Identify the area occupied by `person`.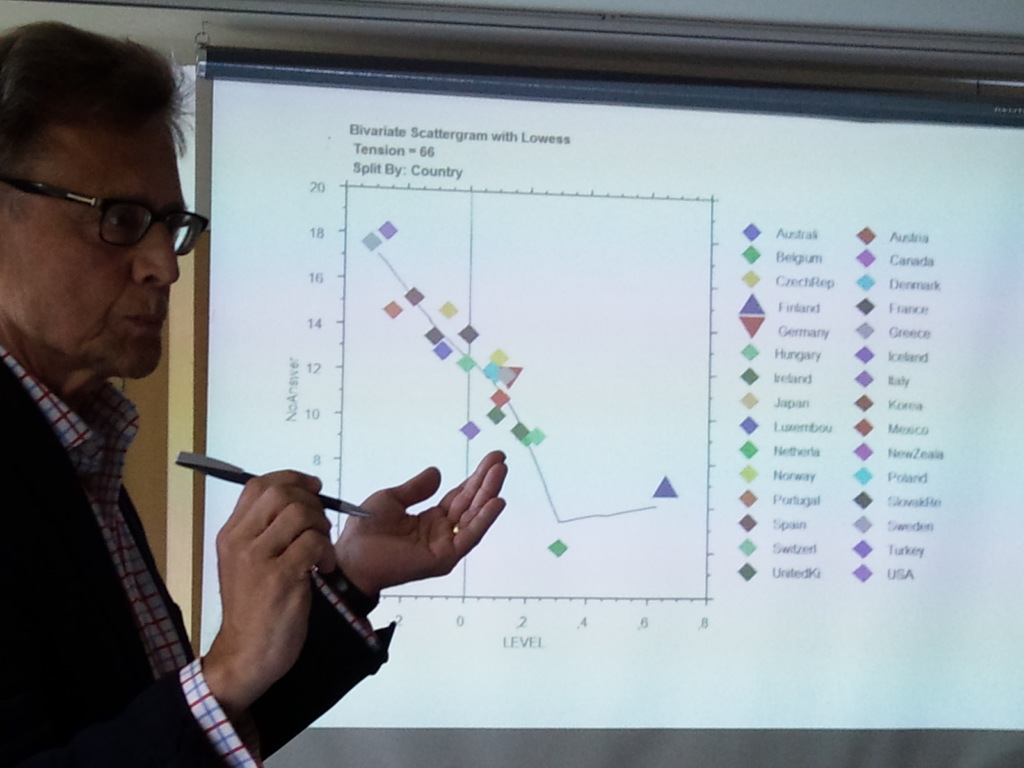
Area: crop(0, 2, 506, 767).
